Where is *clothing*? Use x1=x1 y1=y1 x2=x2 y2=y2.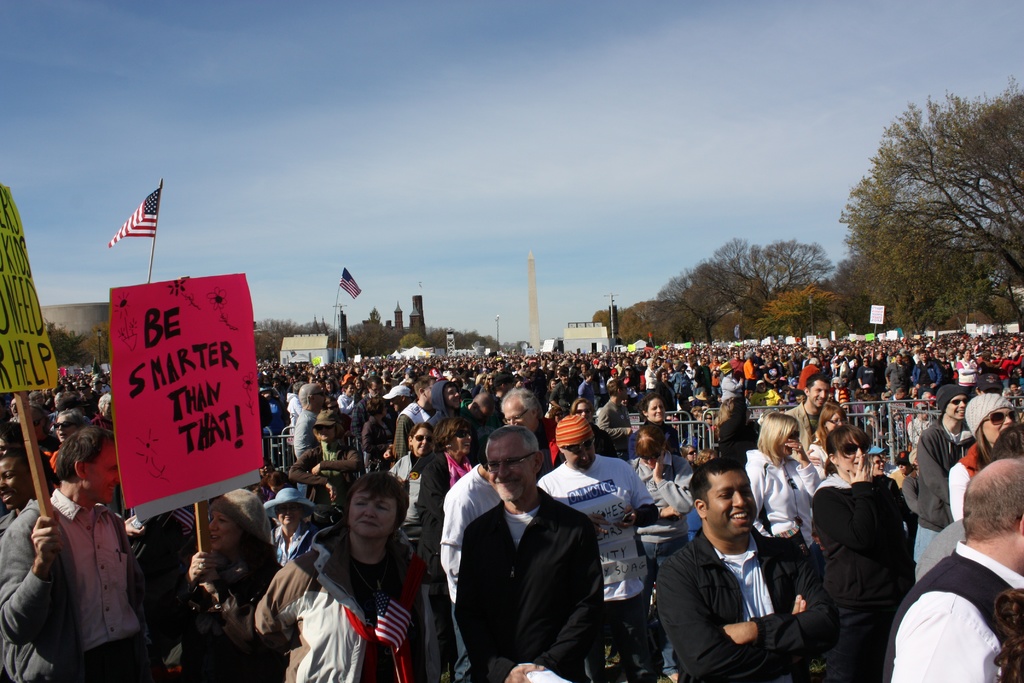
x1=749 y1=441 x2=822 y2=529.
